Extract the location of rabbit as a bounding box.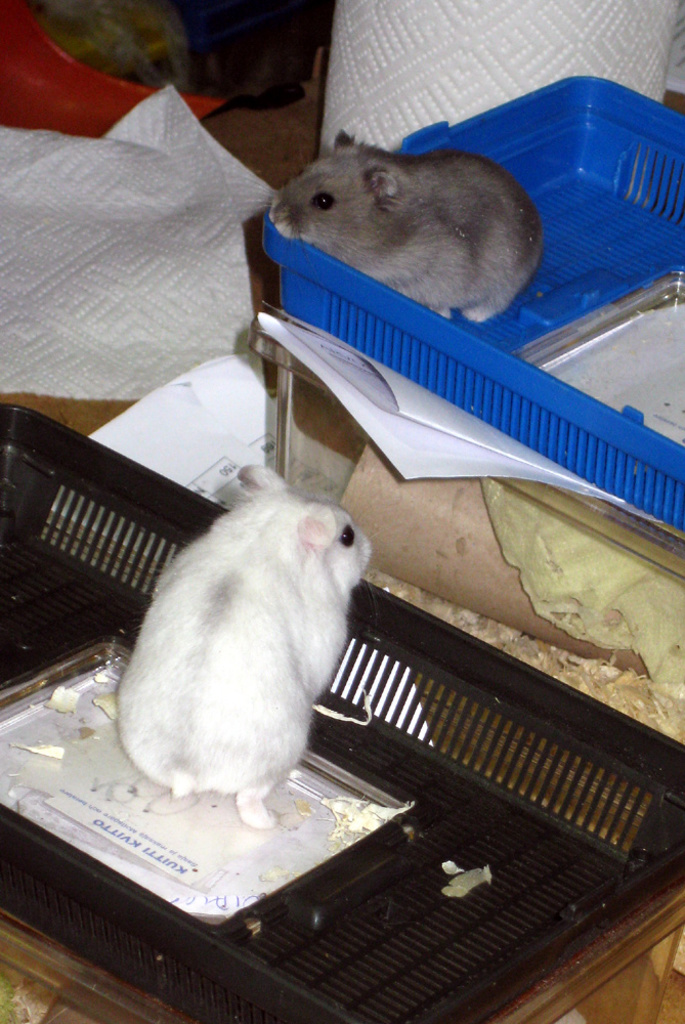
<bbox>115, 462, 374, 830</bbox>.
